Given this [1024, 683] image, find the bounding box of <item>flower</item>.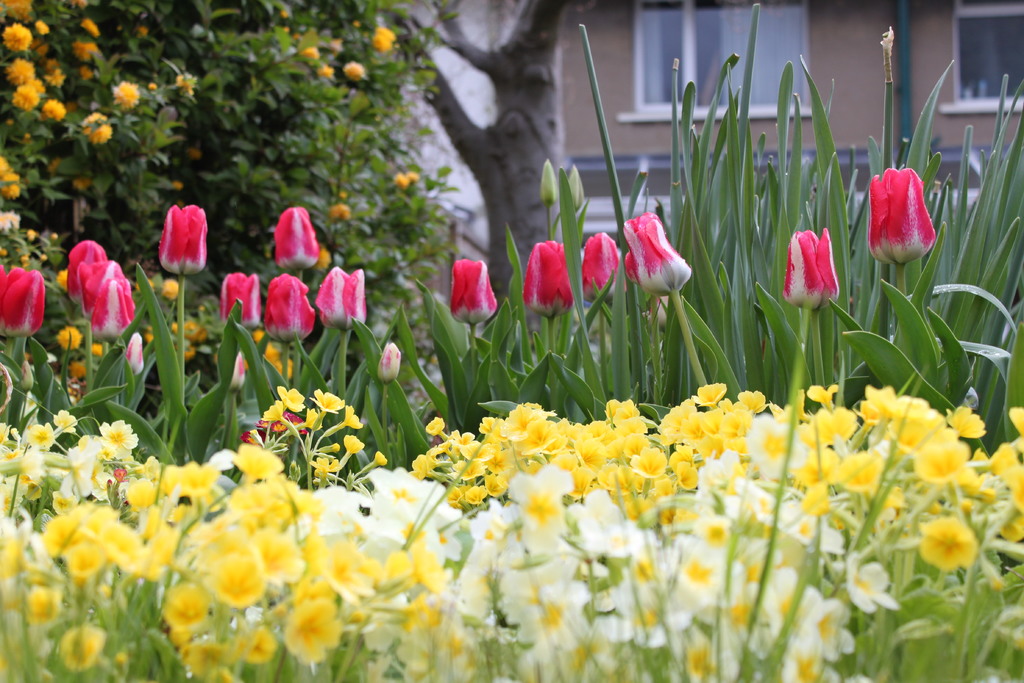
(42, 67, 64, 83).
